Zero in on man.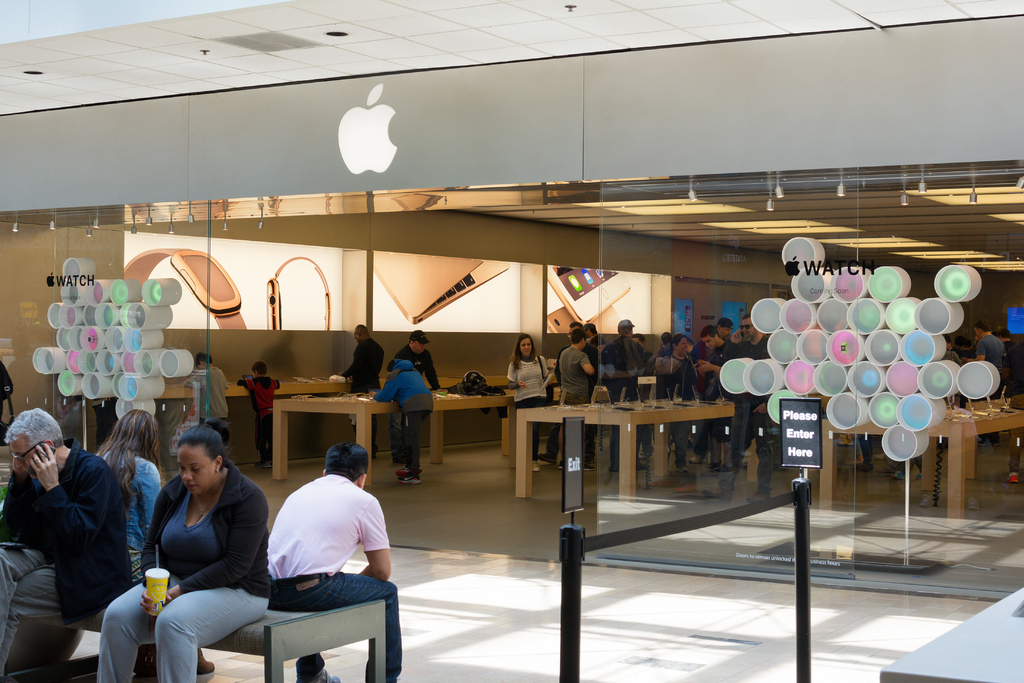
Zeroed in: crop(656, 332, 696, 470).
